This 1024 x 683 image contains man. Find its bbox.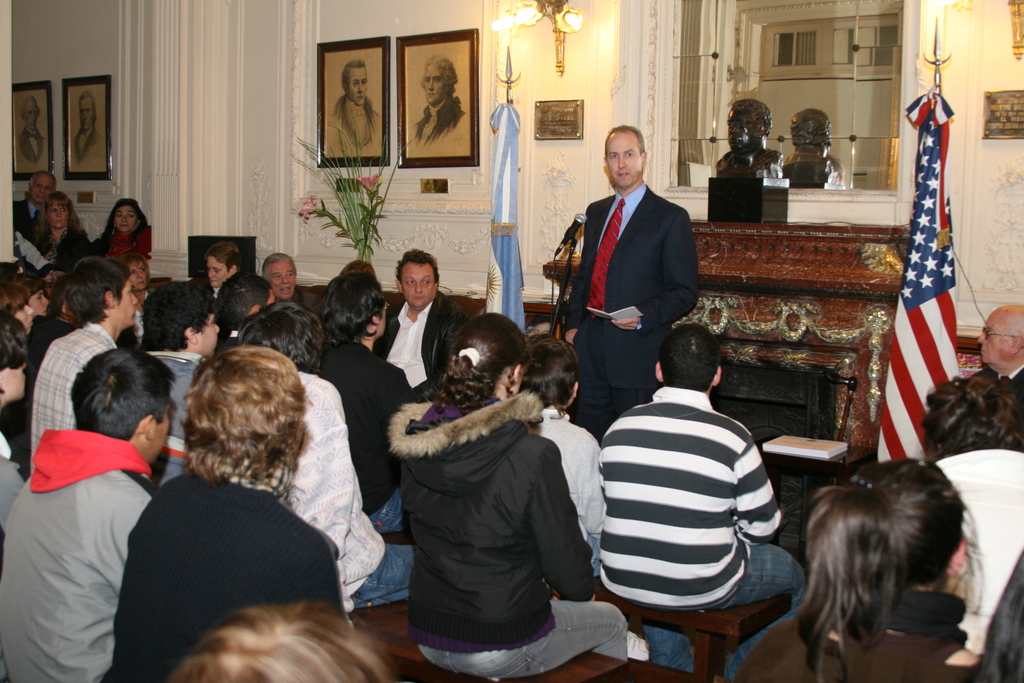
154:277:236:482.
